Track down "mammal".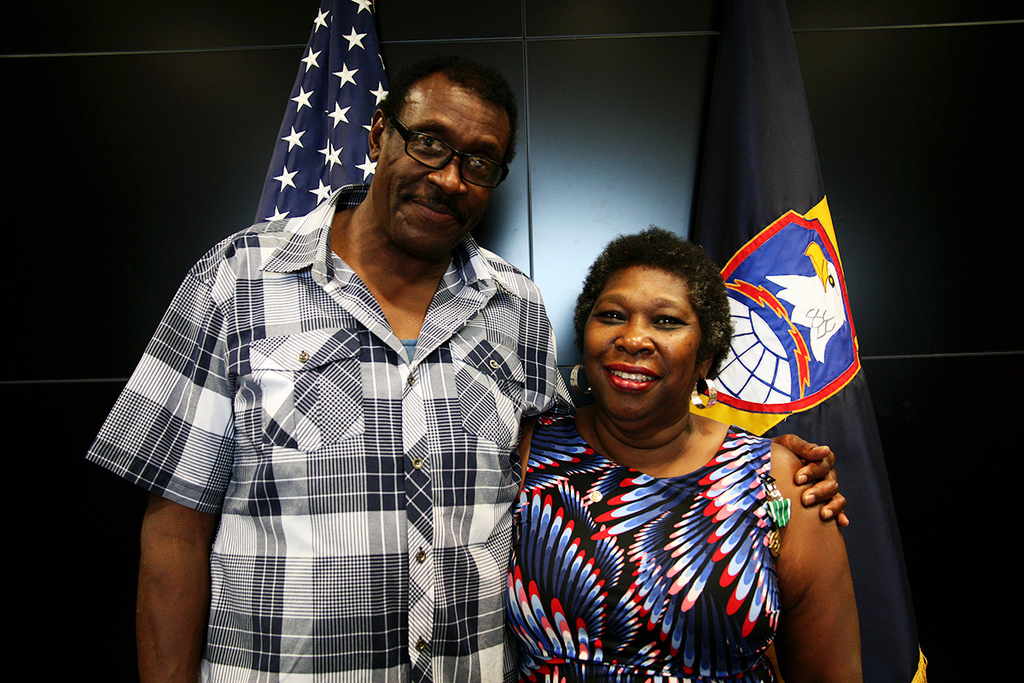
Tracked to [left=82, top=50, right=852, bottom=682].
